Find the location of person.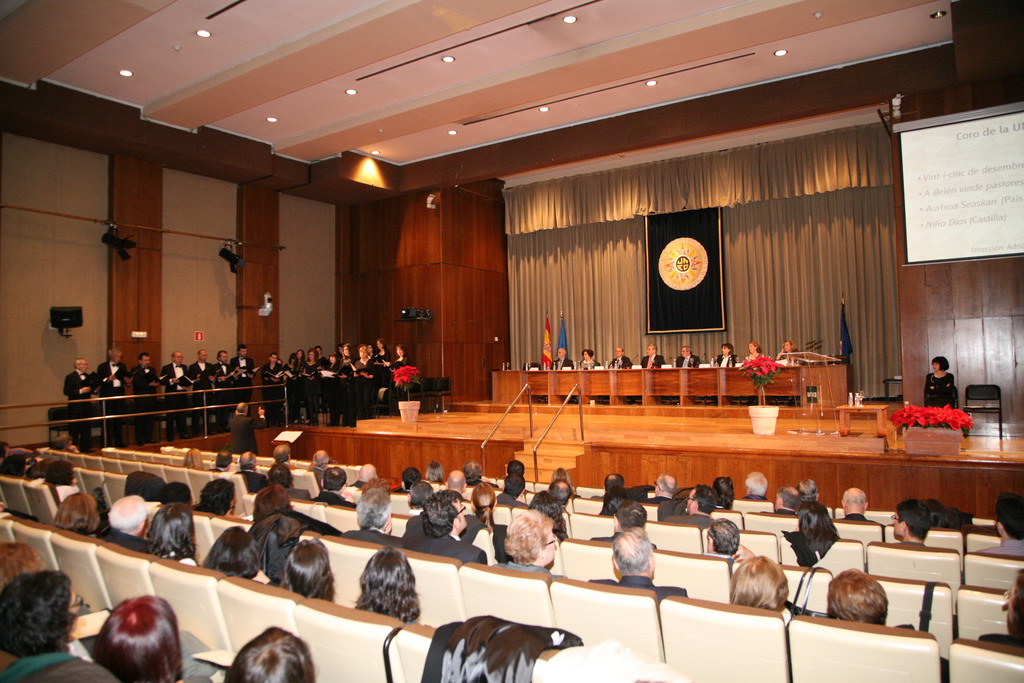
Location: x1=400, y1=483, x2=488, y2=561.
